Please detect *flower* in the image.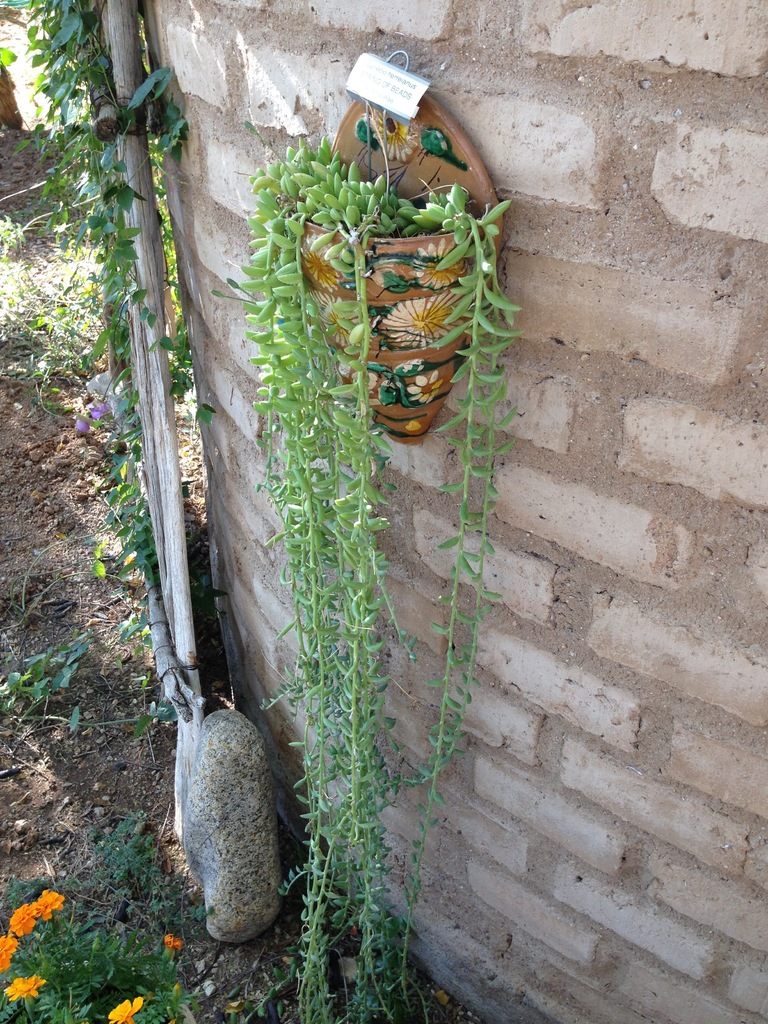
[106, 995, 147, 1023].
